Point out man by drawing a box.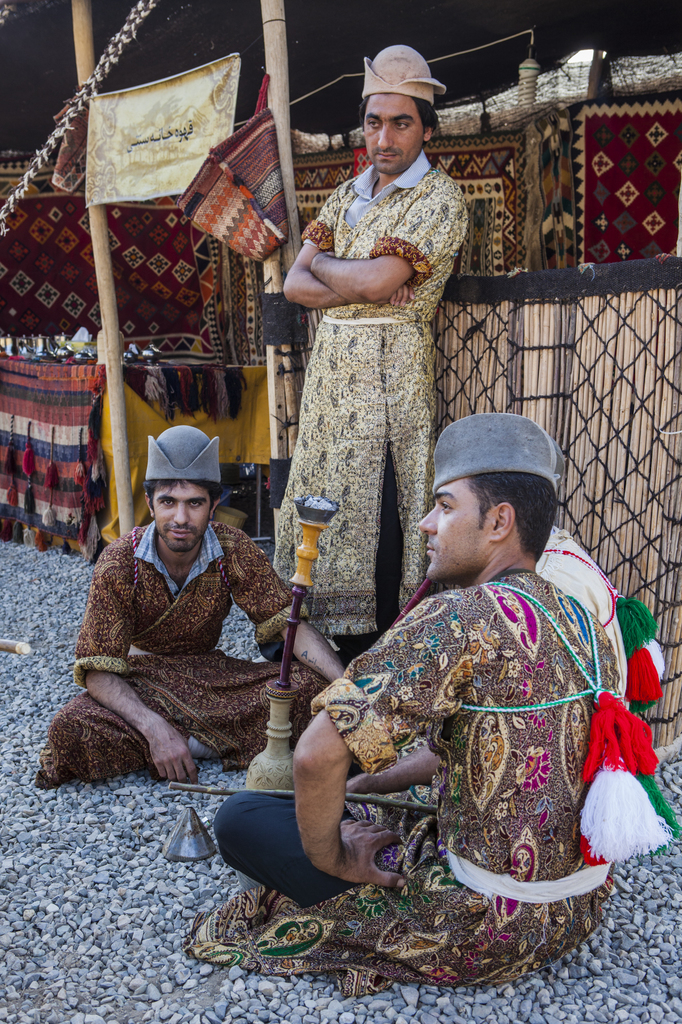
(38, 426, 345, 783).
